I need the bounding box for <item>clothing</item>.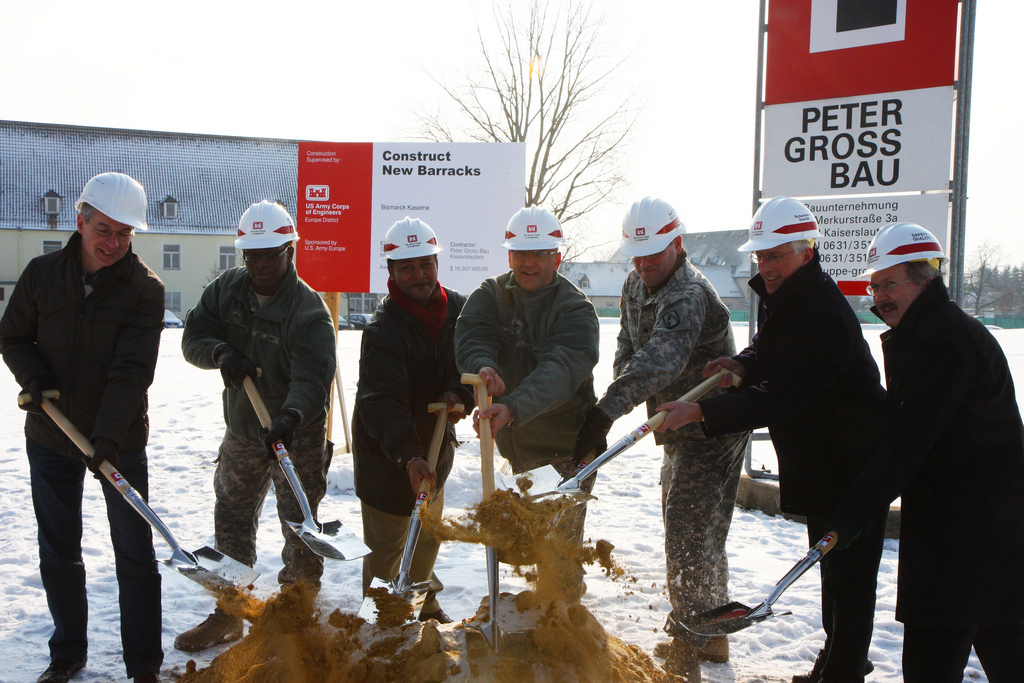
Here it is: bbox=(457, 263, 594, 585).
